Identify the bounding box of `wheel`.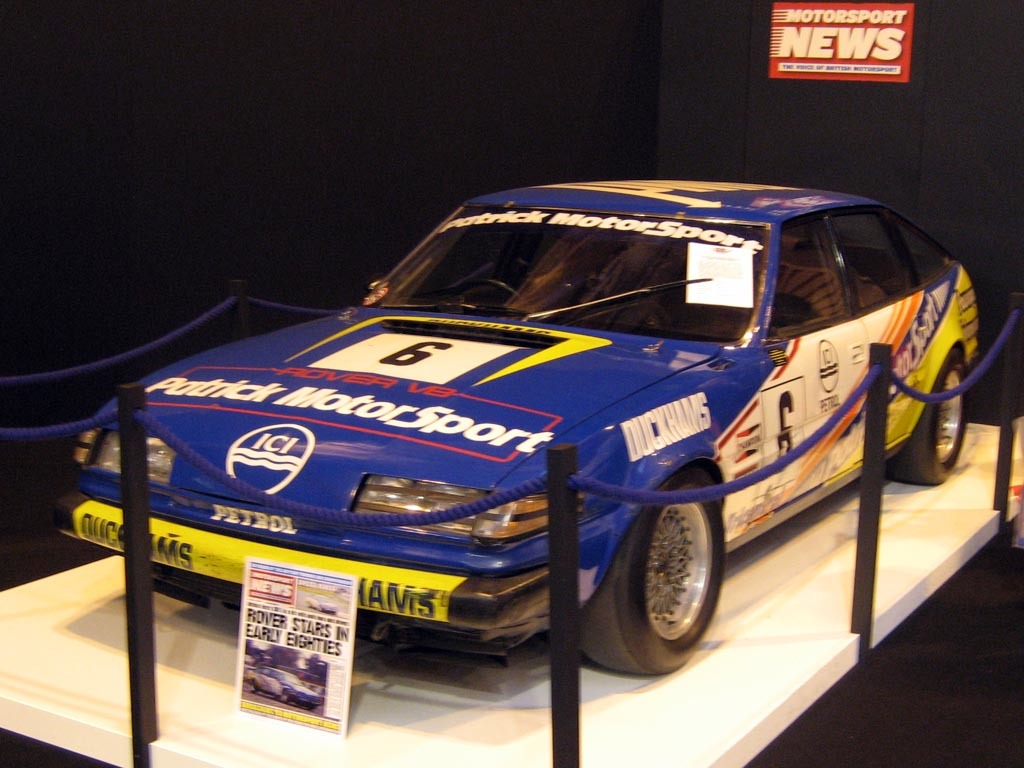
[581,469,724,677].
